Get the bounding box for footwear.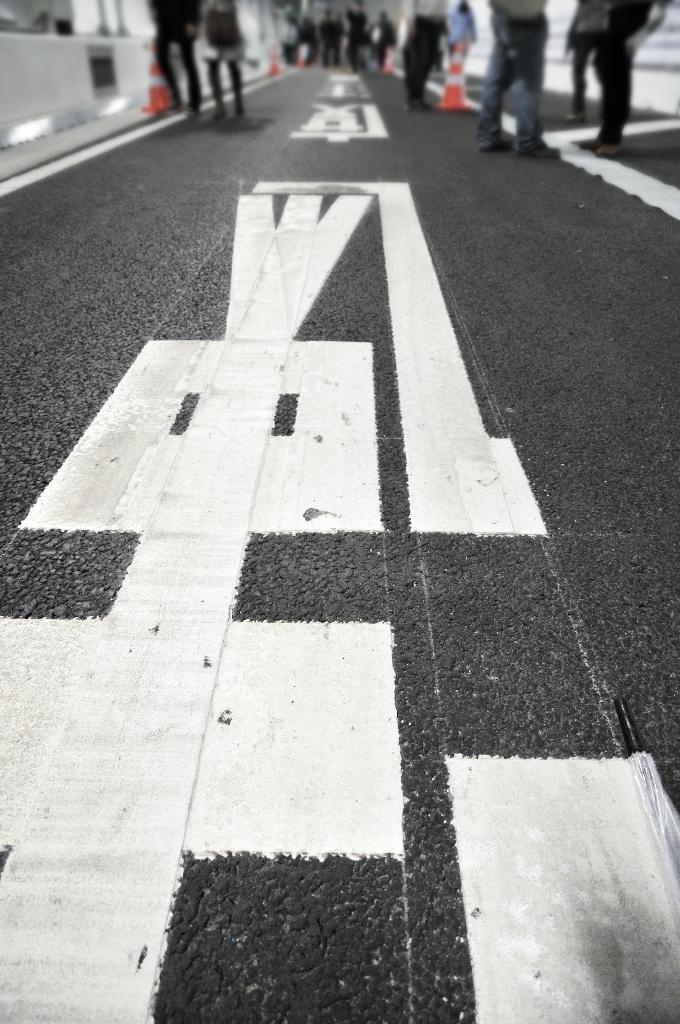
515, 136, 564, 163.
